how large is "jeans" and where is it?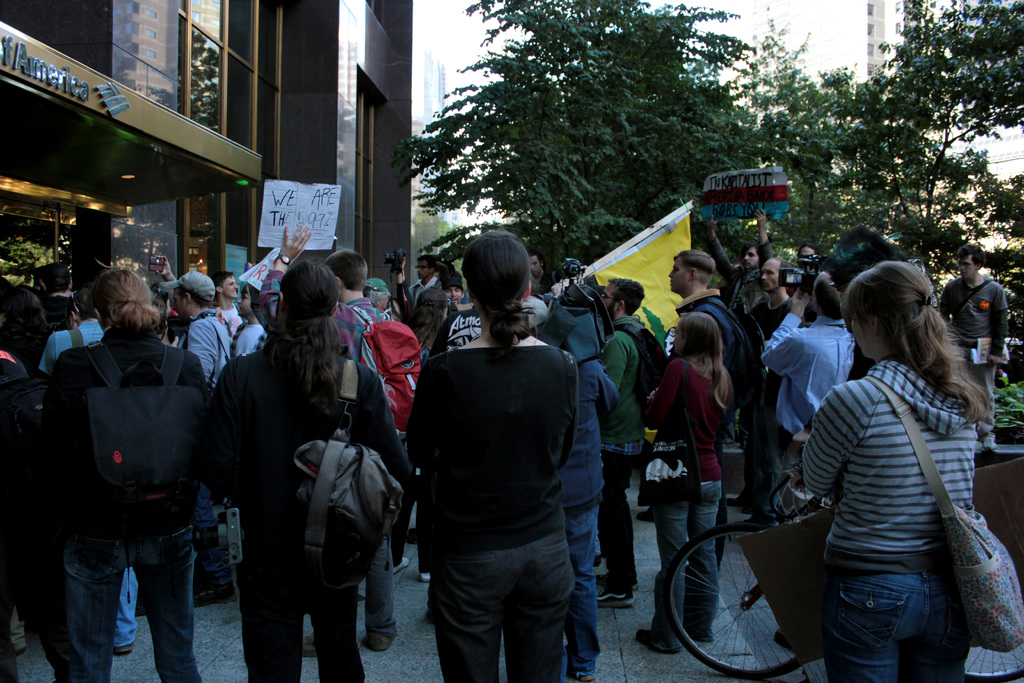
Bounding box: (x1=564, y1=502, x2=600, y2=677).
